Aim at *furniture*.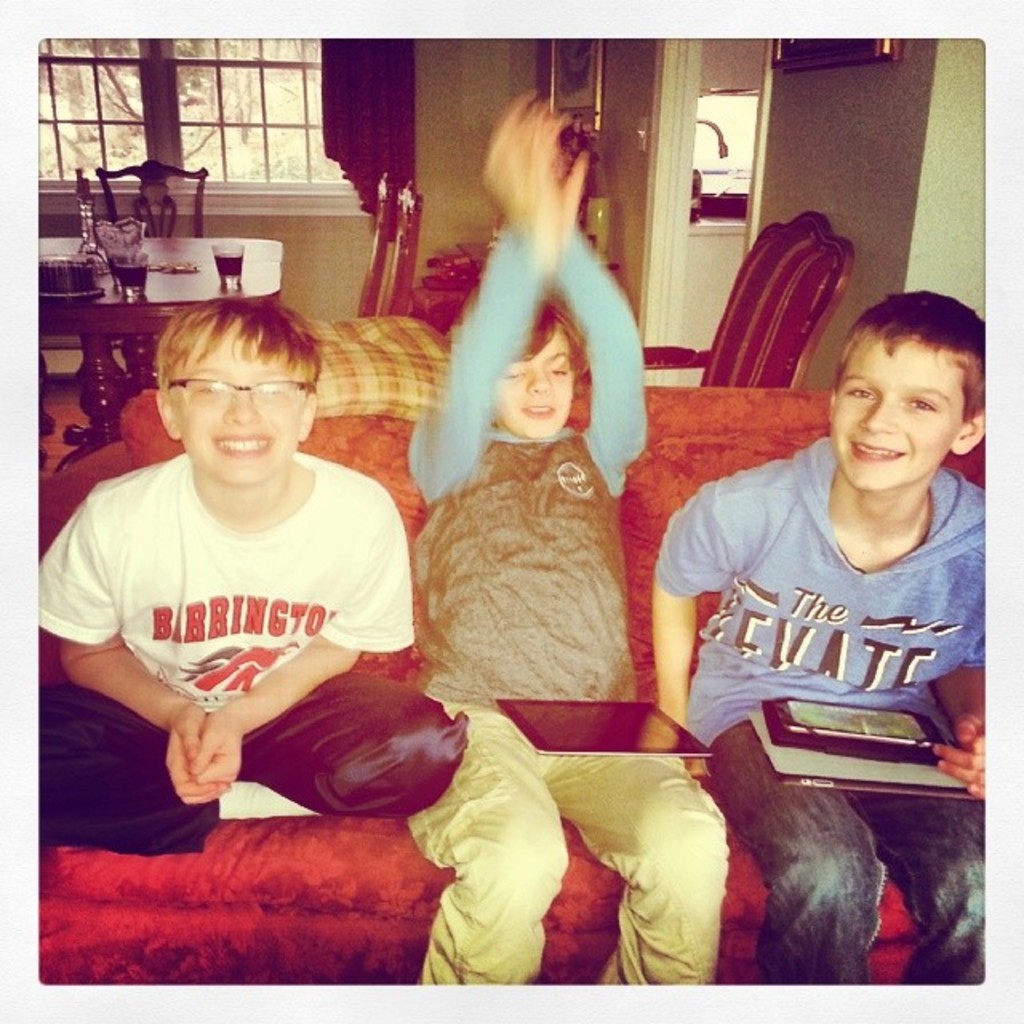
Aimed at x1=38 y1=387 x2=986 y2=986.
